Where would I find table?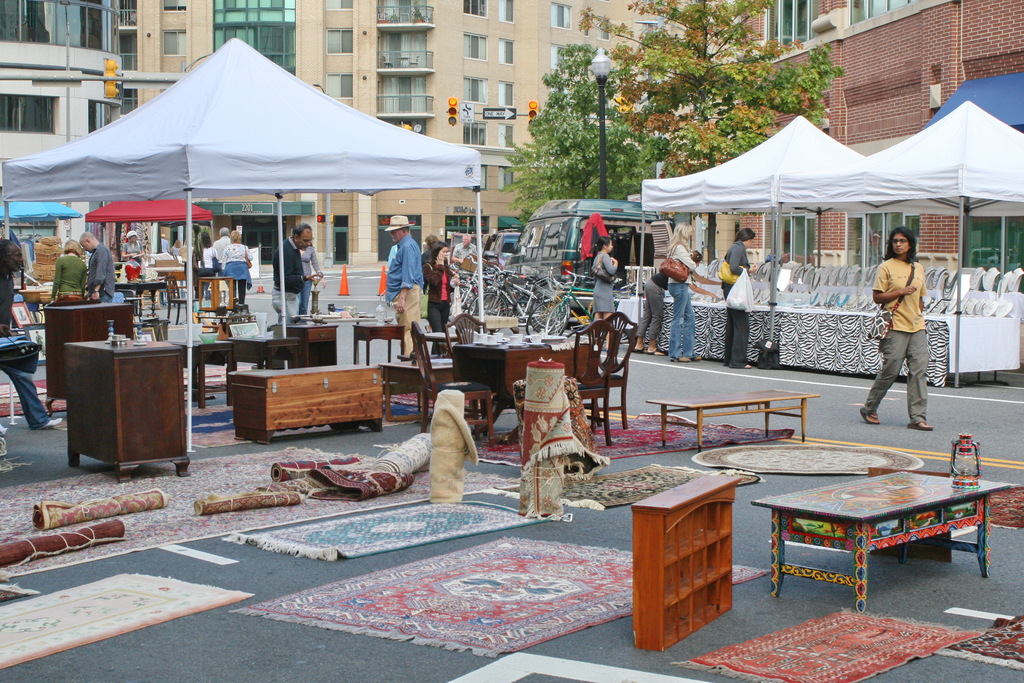
At [x1=454, y1=338, x2=585, y2=399].
